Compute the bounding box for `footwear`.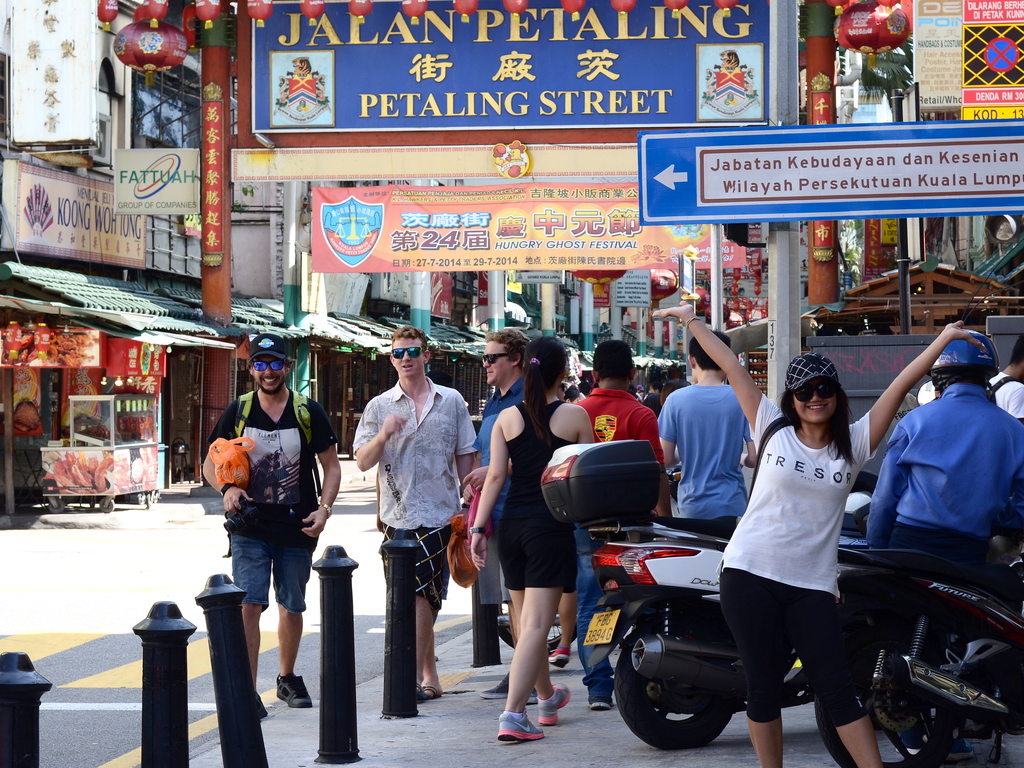
(590,680,612,712).
